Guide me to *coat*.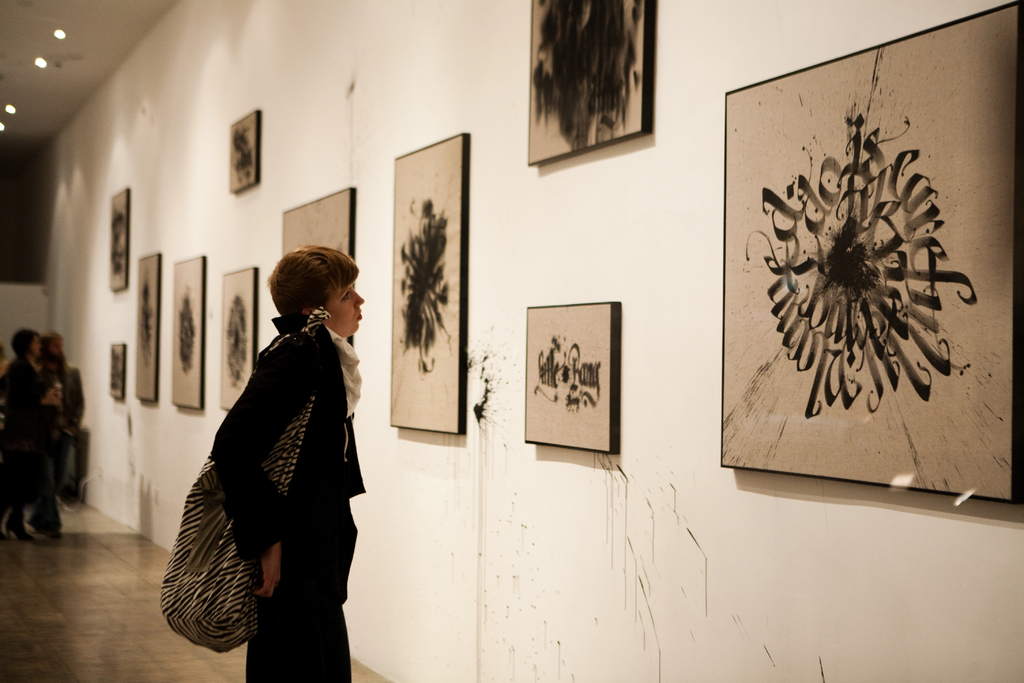
Guidance: (0, 352, 61, 447).
